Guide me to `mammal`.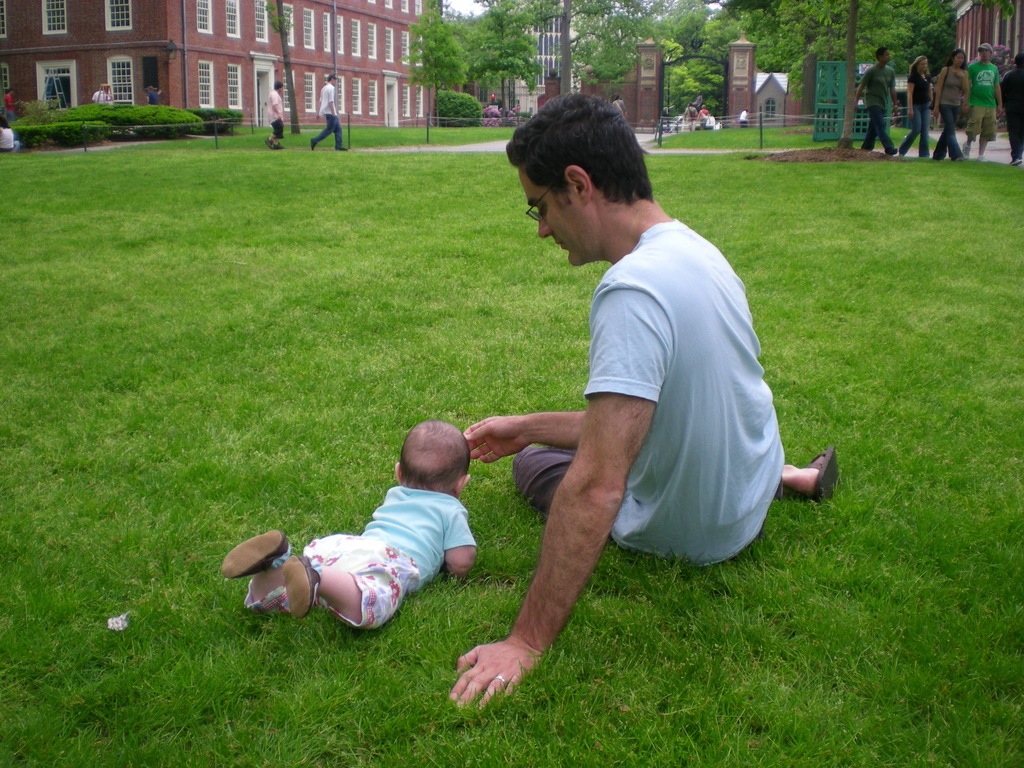
Guidance: [left=856, top=47, right=898, bottom=156].
